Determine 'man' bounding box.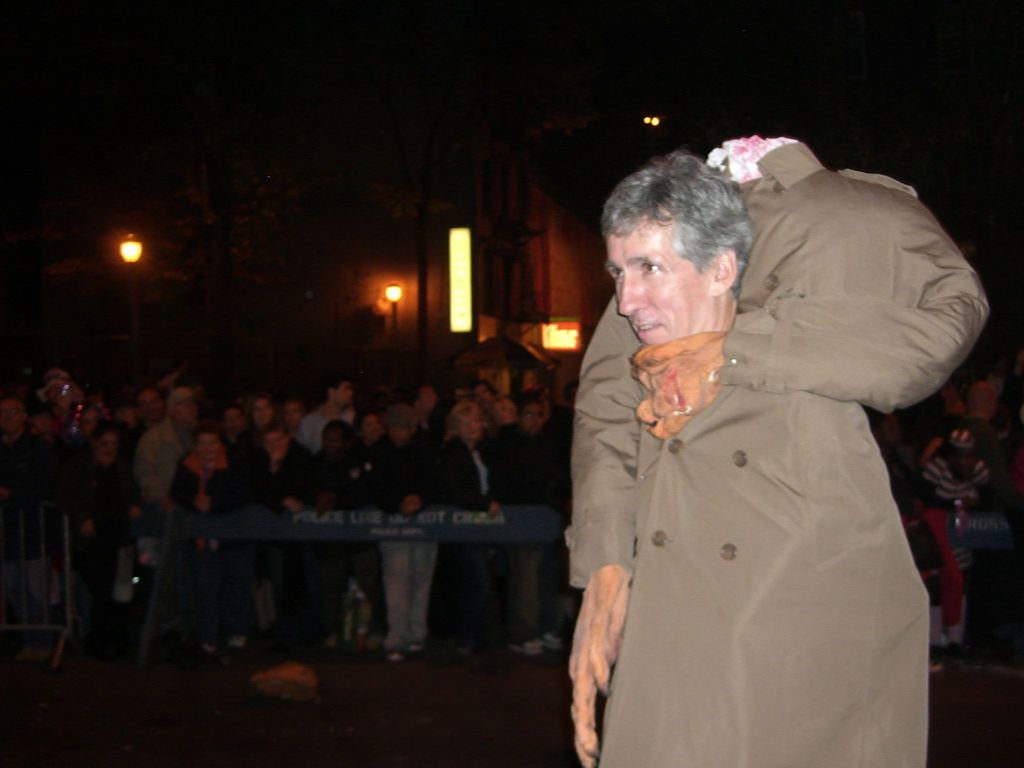
Determined: [x1=527, y1=172, x2=918, y2=725].
